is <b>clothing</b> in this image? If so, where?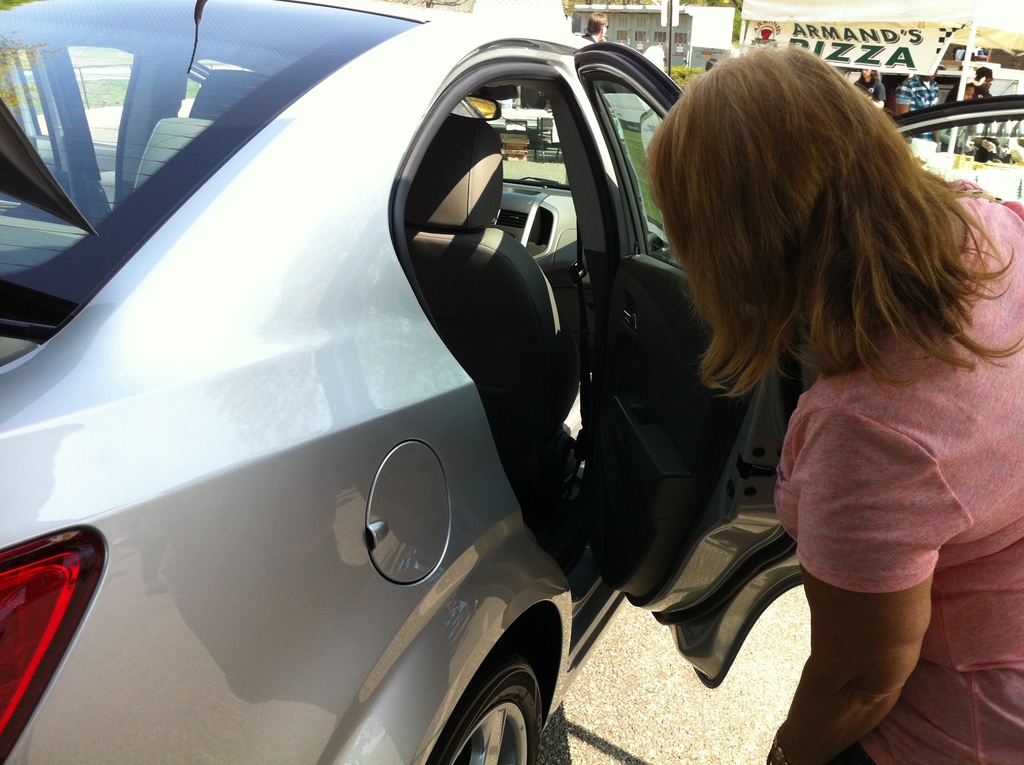
Yes, at pyautogui.locateOnScreen(772, 187, 1023, 764).
